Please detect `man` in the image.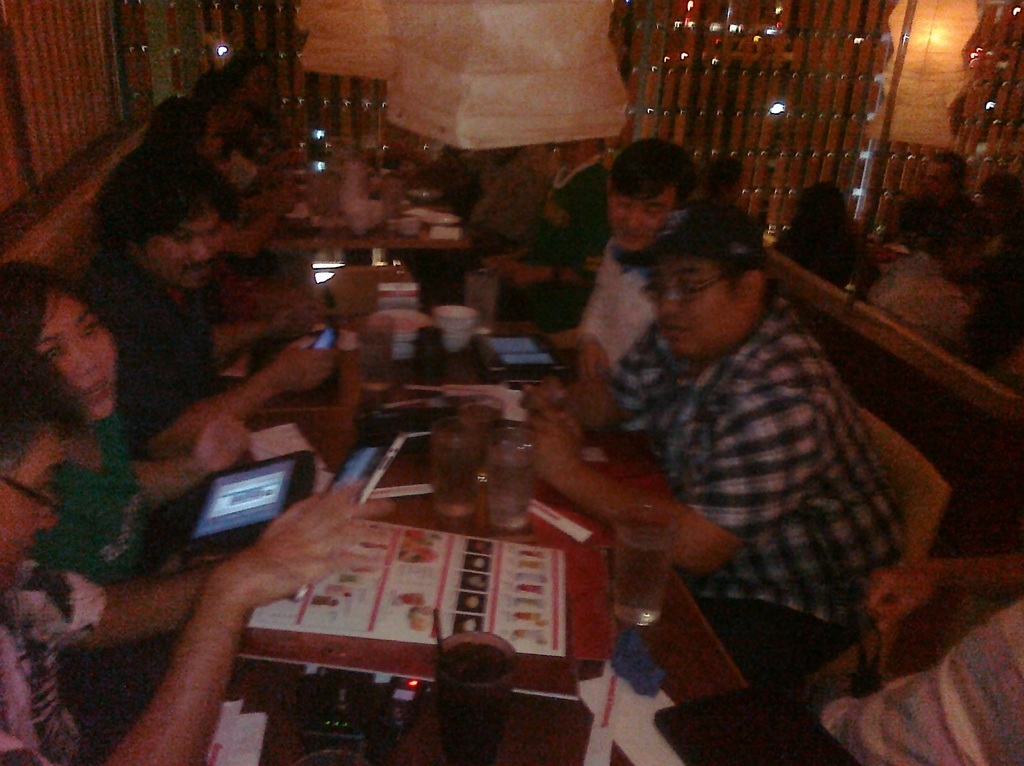
bbox(548, 168, 934, 720).
